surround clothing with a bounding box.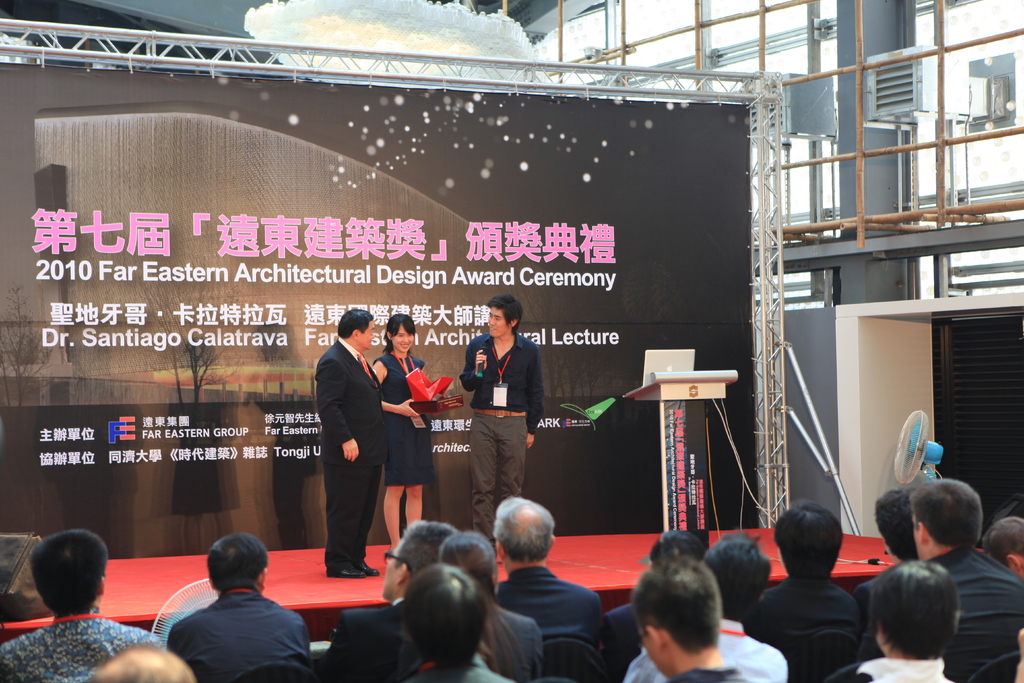
628,609,789,681.
